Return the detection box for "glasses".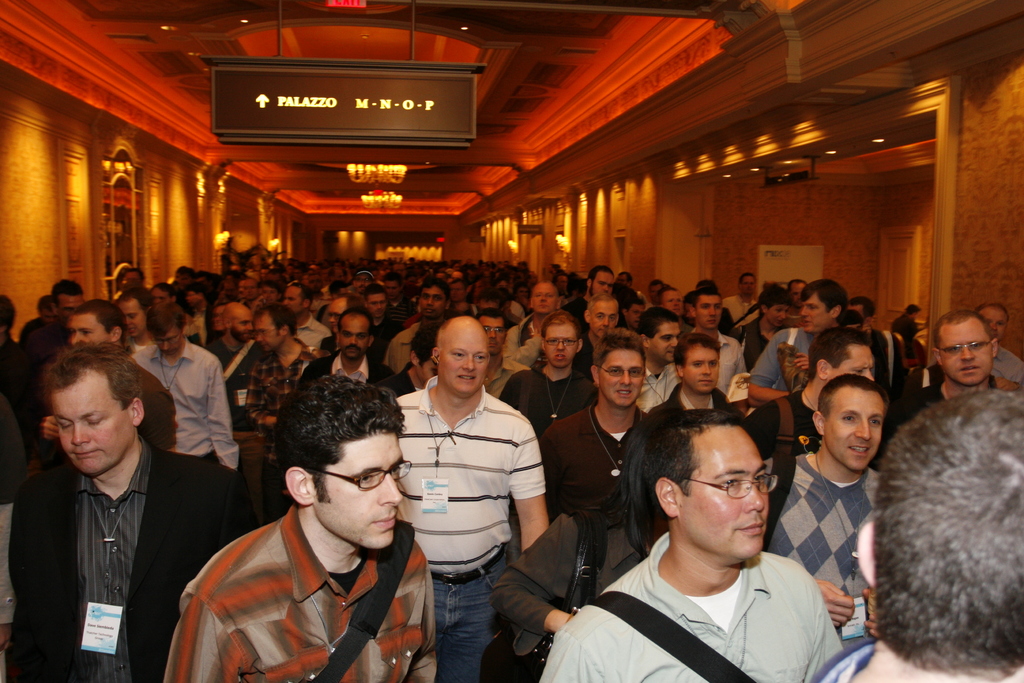
rect(593, 313, 616, 321).
